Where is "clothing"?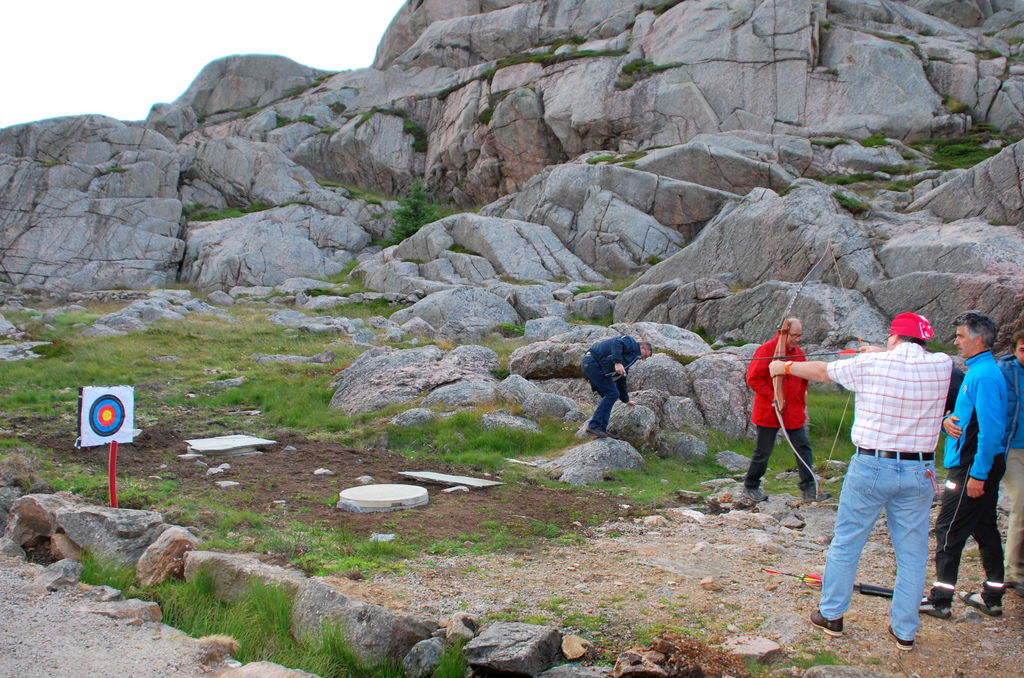
bbox=[765, 335, 829, 488].
